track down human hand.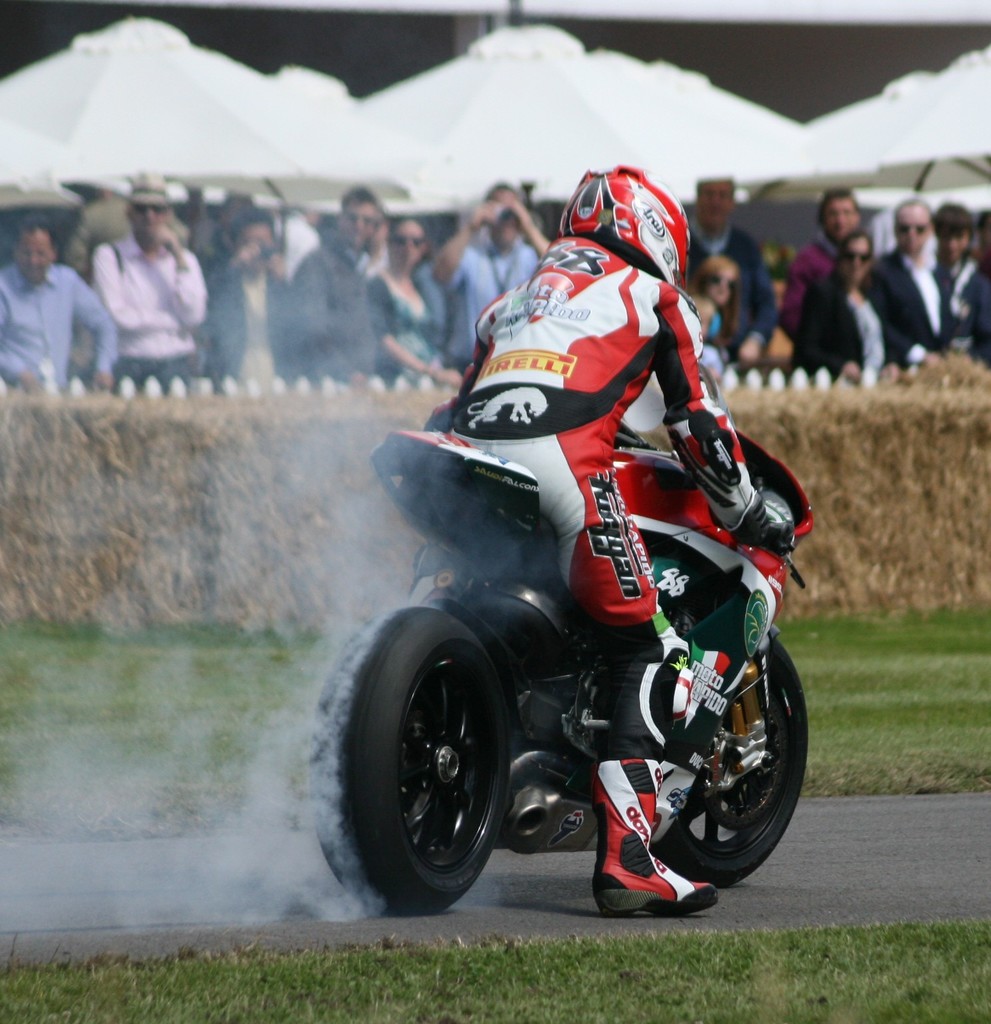
Tracked to BBox(839, 363, 863, 382).
